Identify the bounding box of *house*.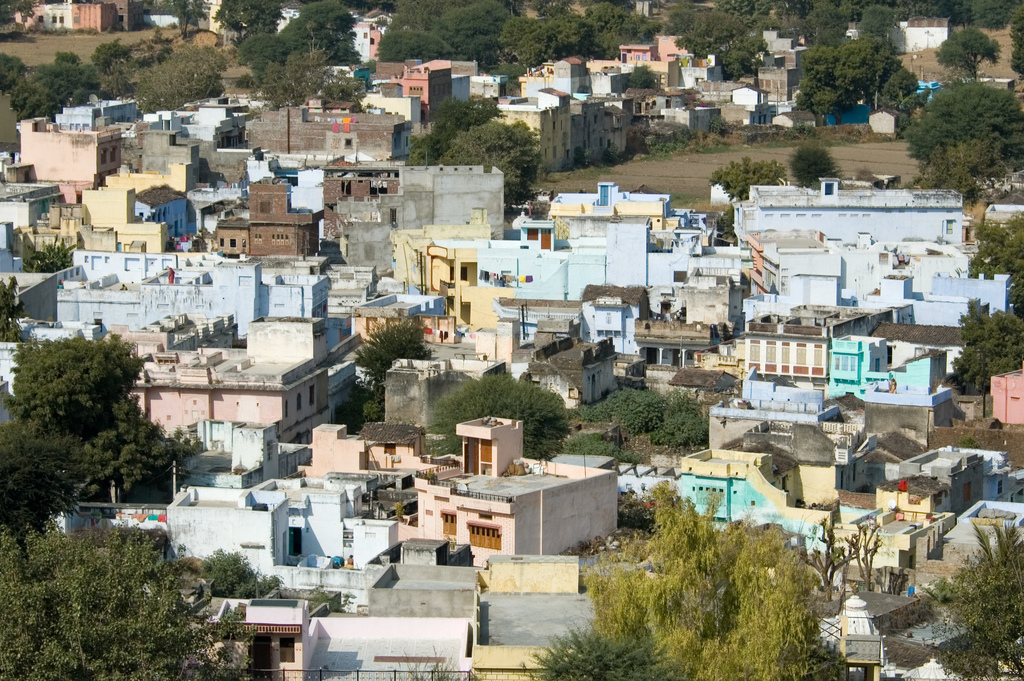
[left=522, top=0, right=540, bottom=17].
